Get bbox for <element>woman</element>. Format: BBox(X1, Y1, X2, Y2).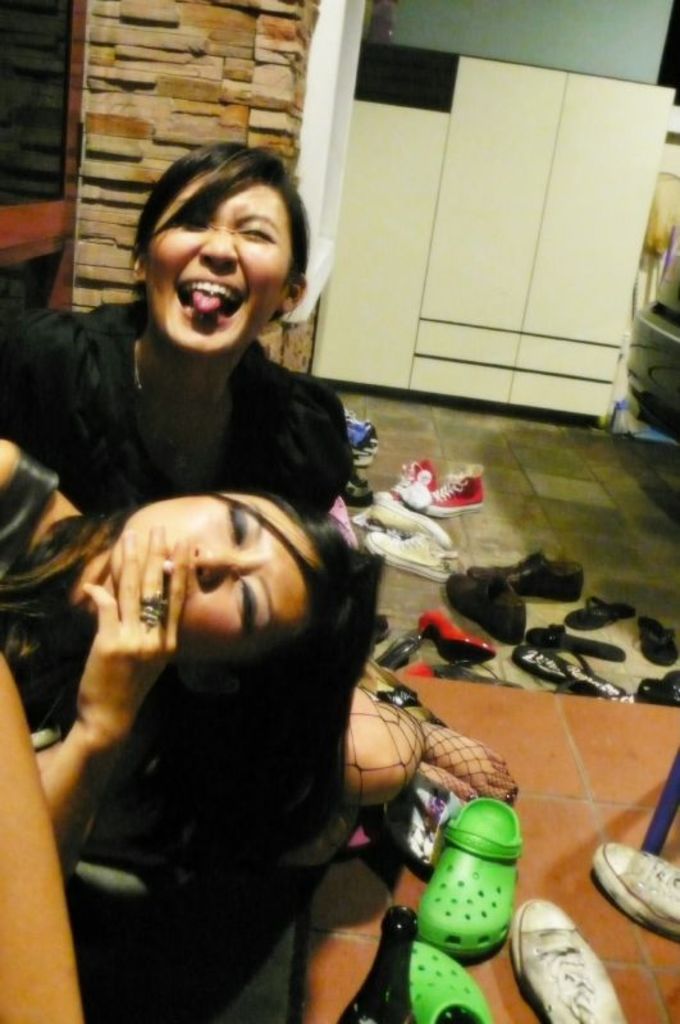
BBox(0, 435, 387, 870).
